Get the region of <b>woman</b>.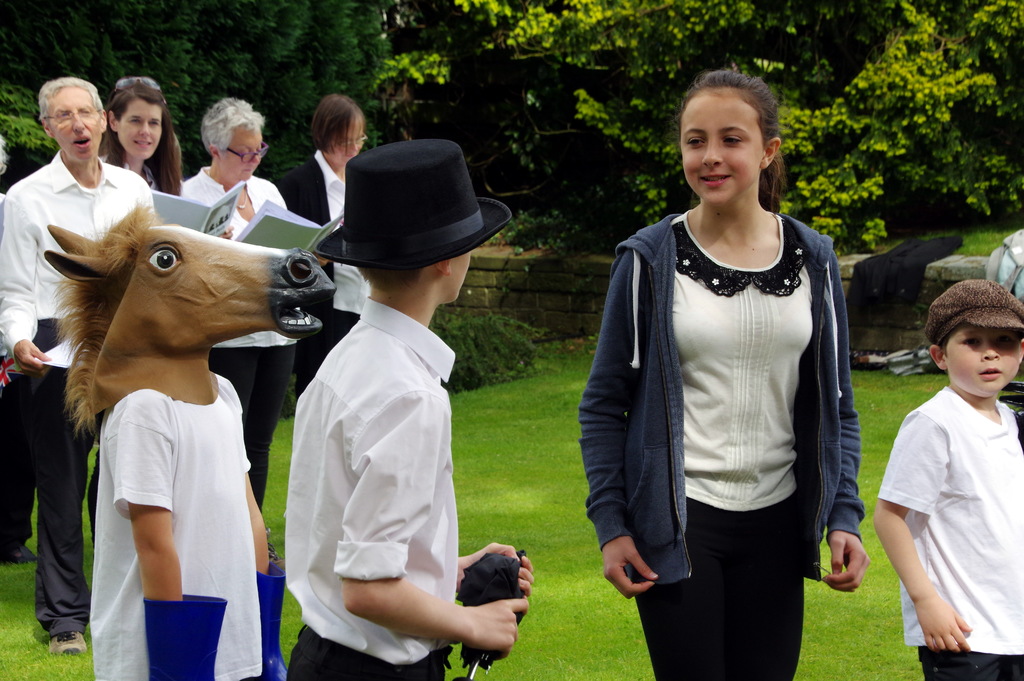
181 93 296 505.
